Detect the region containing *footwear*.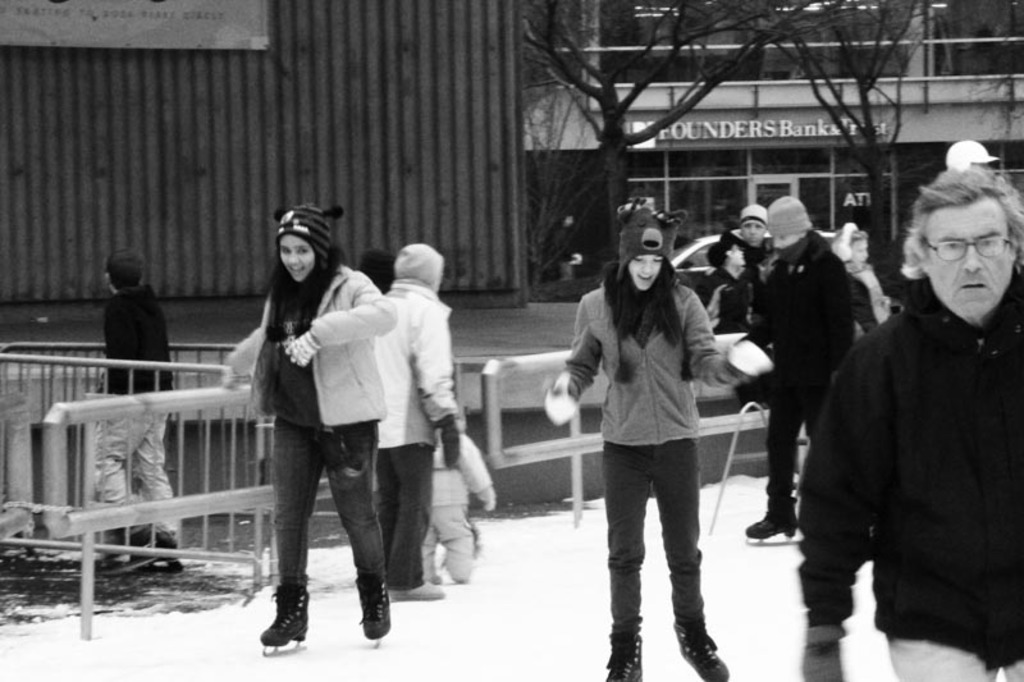
x1=745, y1=509, x2=795, y2=539.
